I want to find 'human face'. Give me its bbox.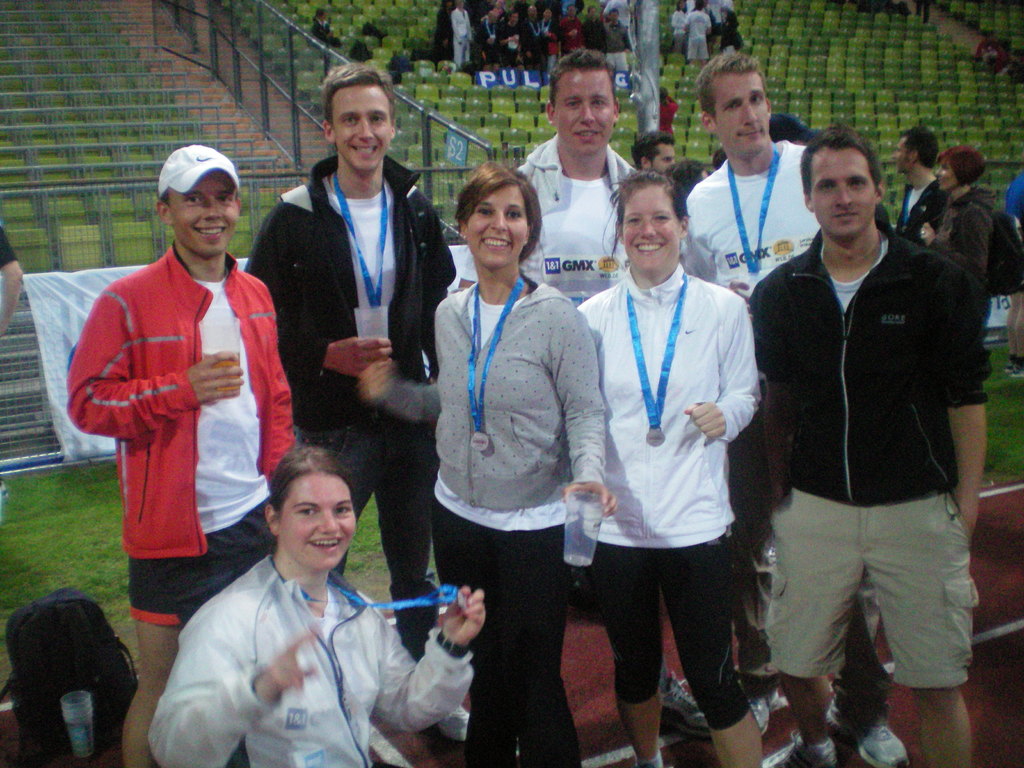
<region>938, 158, 962, 198</region>.
